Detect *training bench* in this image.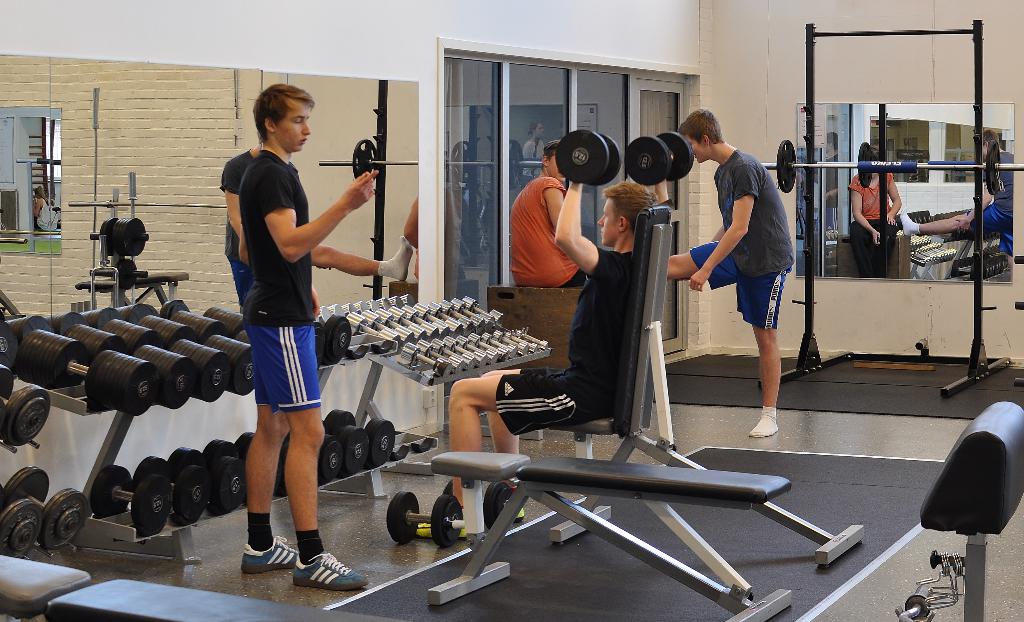
Detection: (left=0, top=556, right=406, bottom=621).
